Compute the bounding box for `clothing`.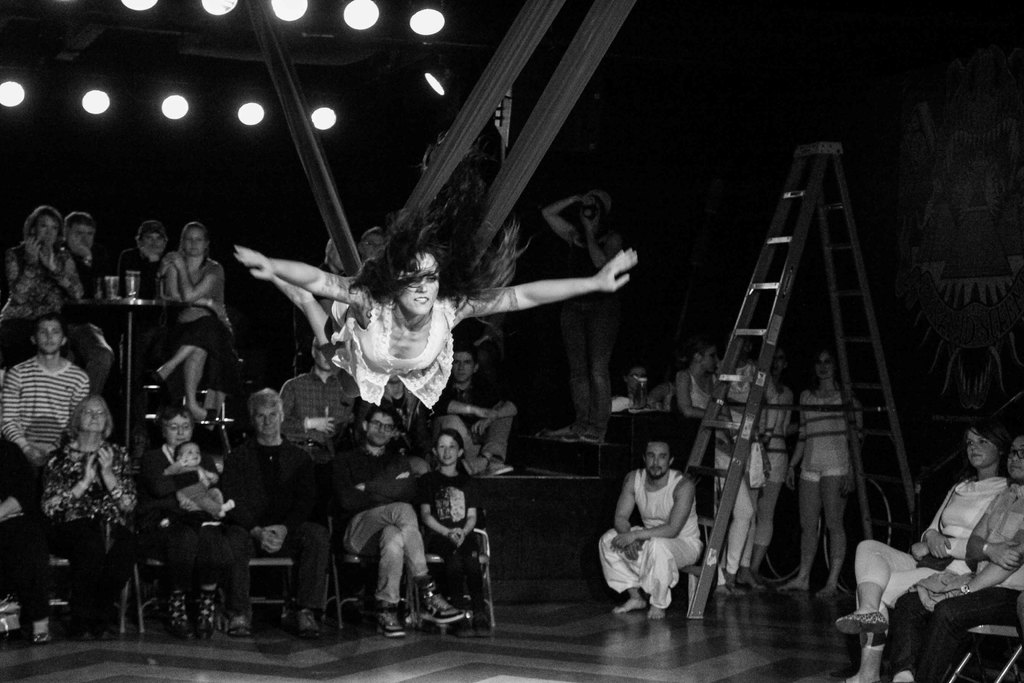
(297,358,377,436).
